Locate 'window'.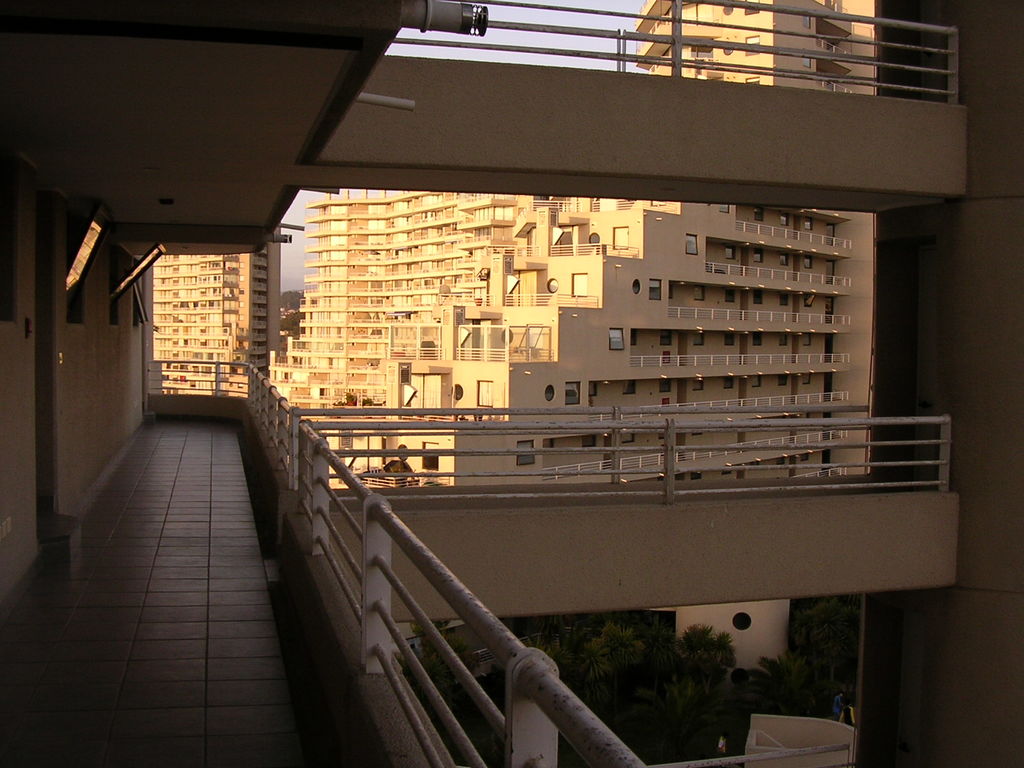
Bounding box: detection(778, 374, 788, 386).
